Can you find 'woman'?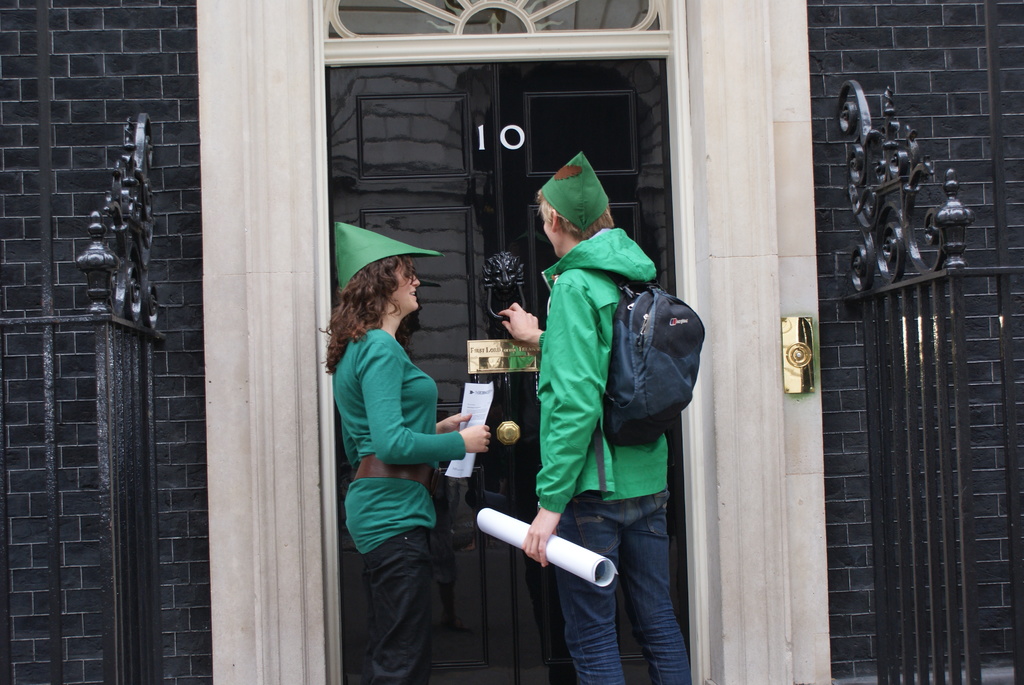
Yes, bounding box: BBox(328, 231, 494, 683).
